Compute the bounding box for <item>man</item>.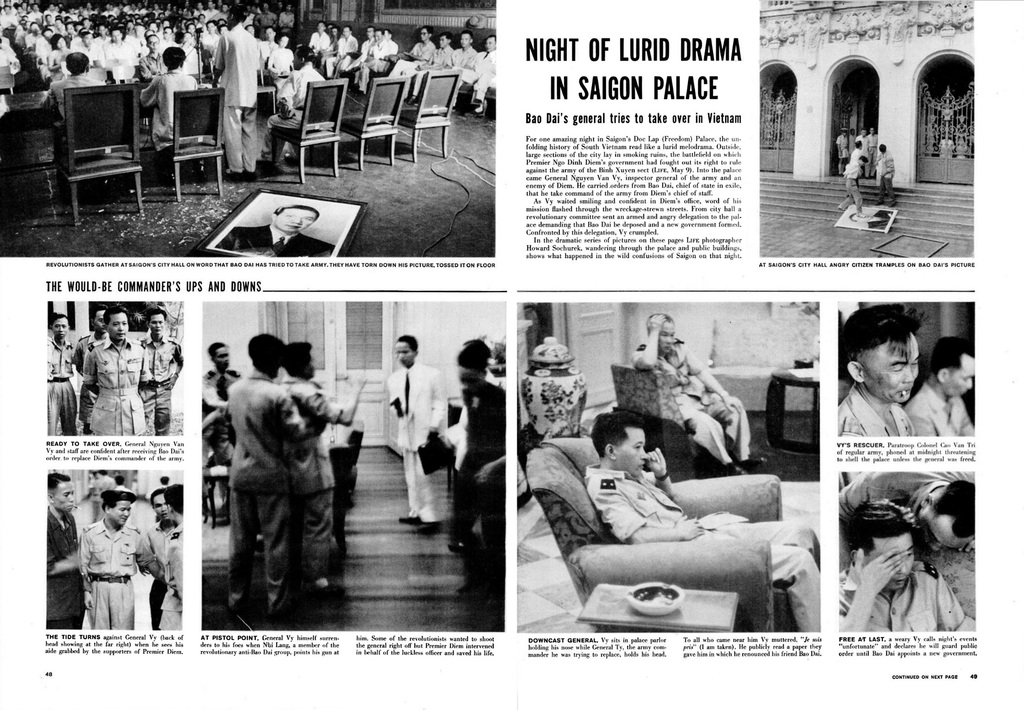
(x1=842, y1=302, x2=929, y2=434).
